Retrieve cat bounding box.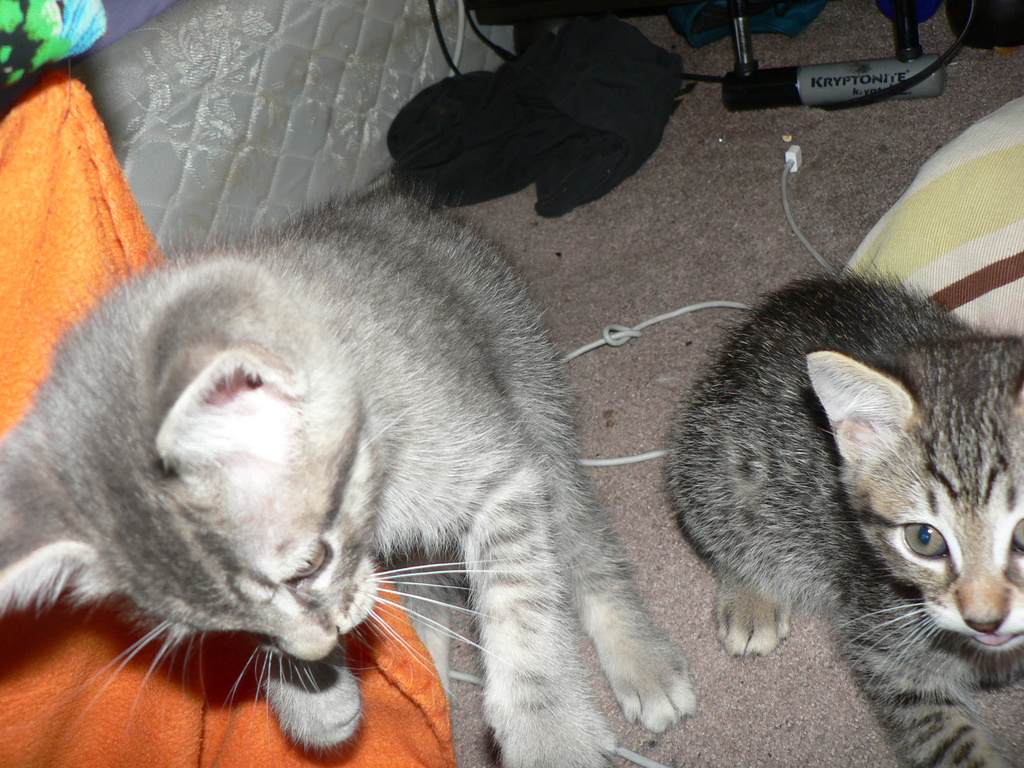
Bounding box: 0:177:705:767.
